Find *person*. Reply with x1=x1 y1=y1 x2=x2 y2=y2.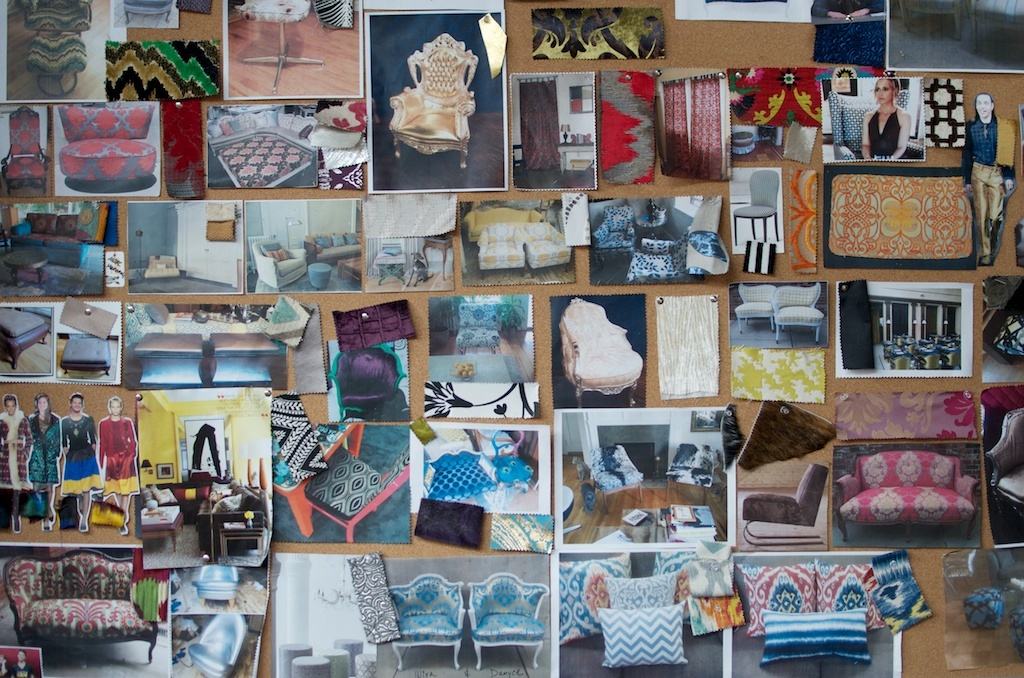
x1=0 y1=391 x2=33 y2=533.
